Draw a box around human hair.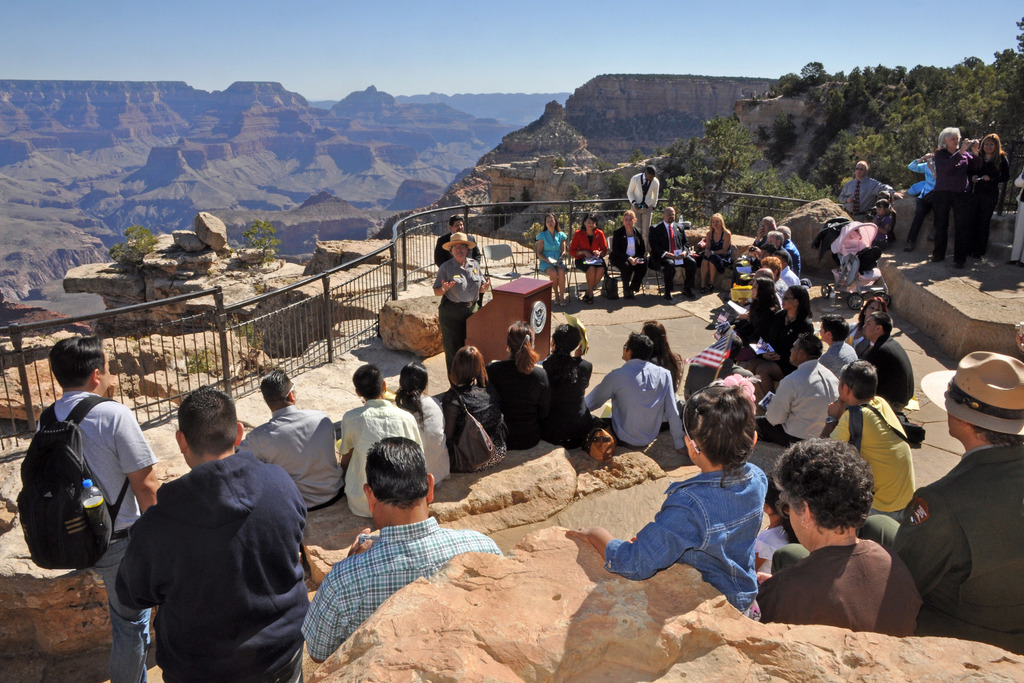
left=866, top=315, right=893, bottom=329.
